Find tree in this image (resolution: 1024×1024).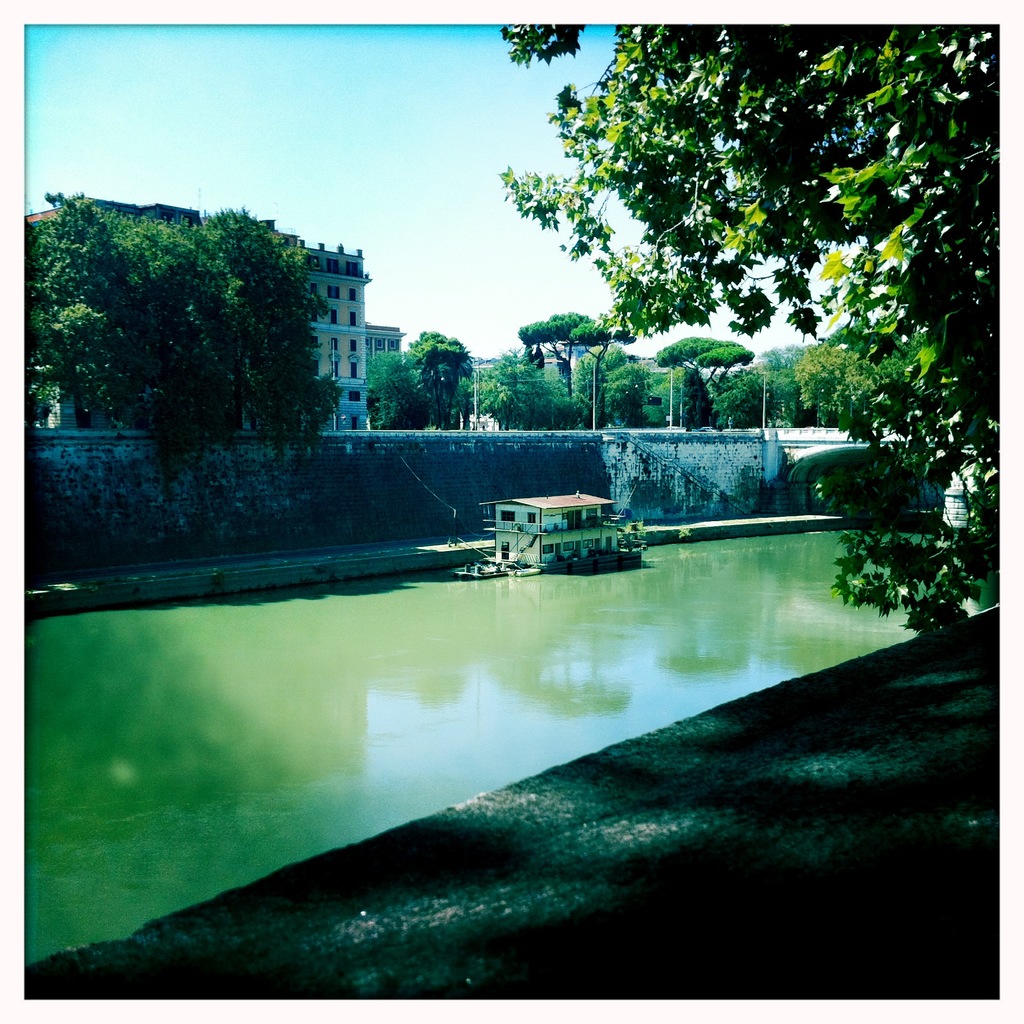
bbox(11, 189, 344, 438).
